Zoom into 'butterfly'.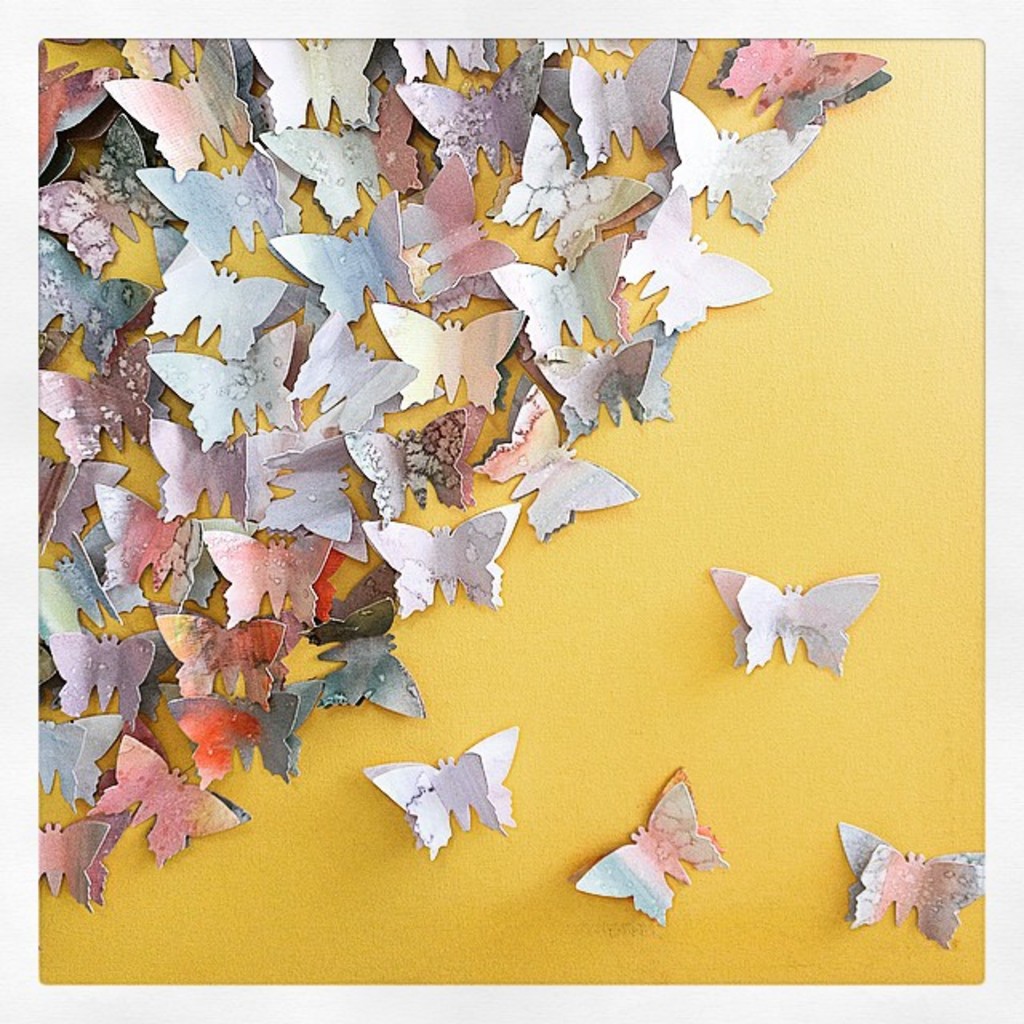
Zoom target: 150:242:280:357.
